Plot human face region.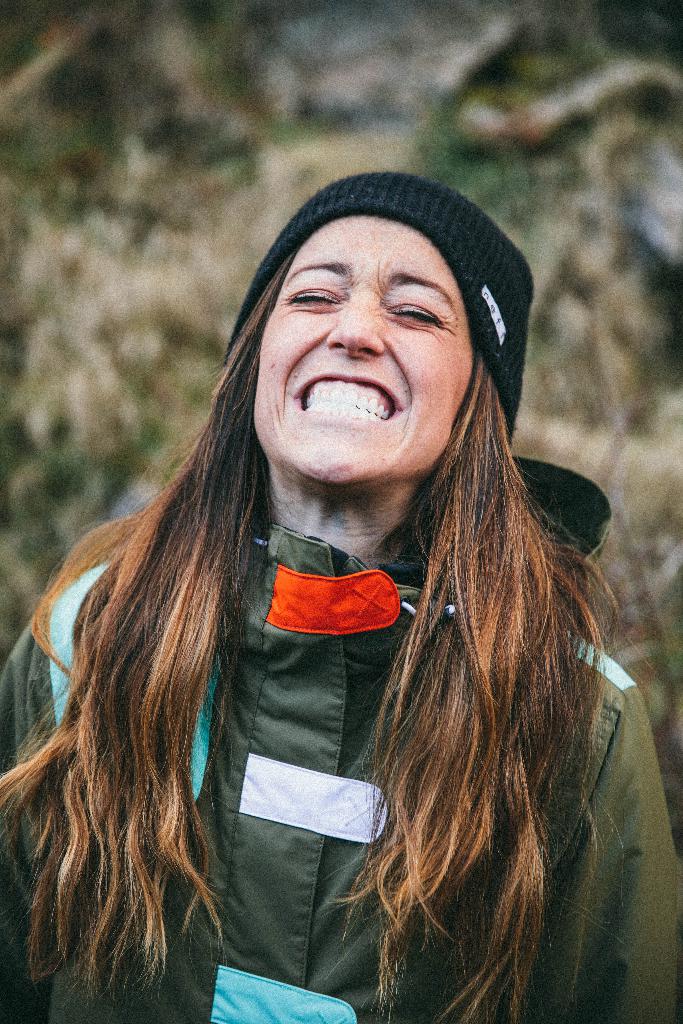
Plotted at x1=249 y1=214 x2=475 y2=483.
